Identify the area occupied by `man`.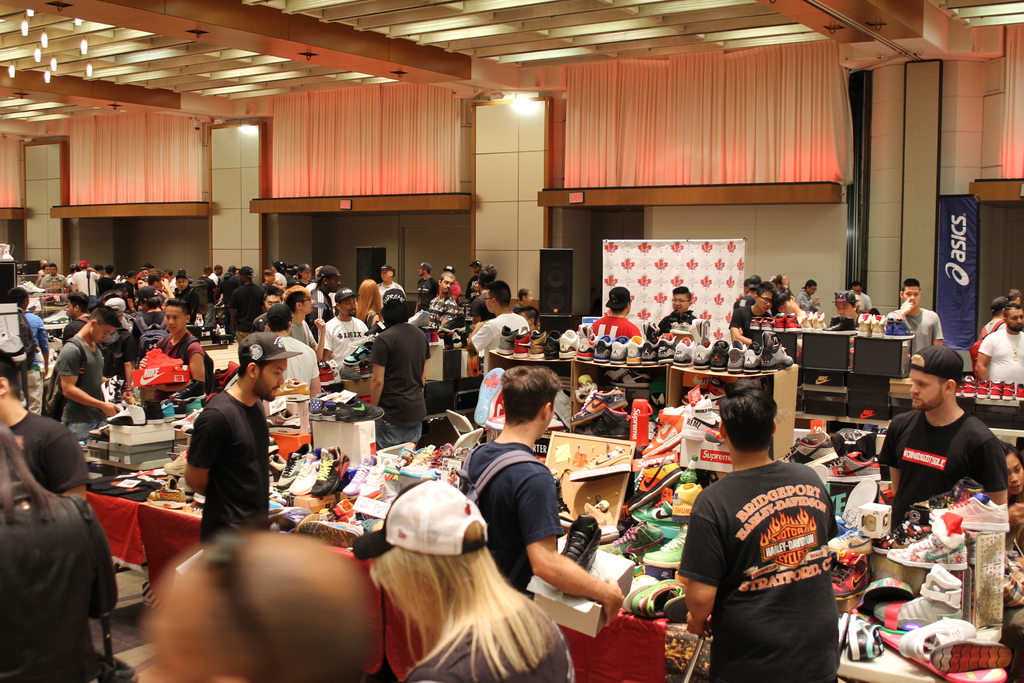
Area: (left=454, top=362, right=628, bottom=627).
